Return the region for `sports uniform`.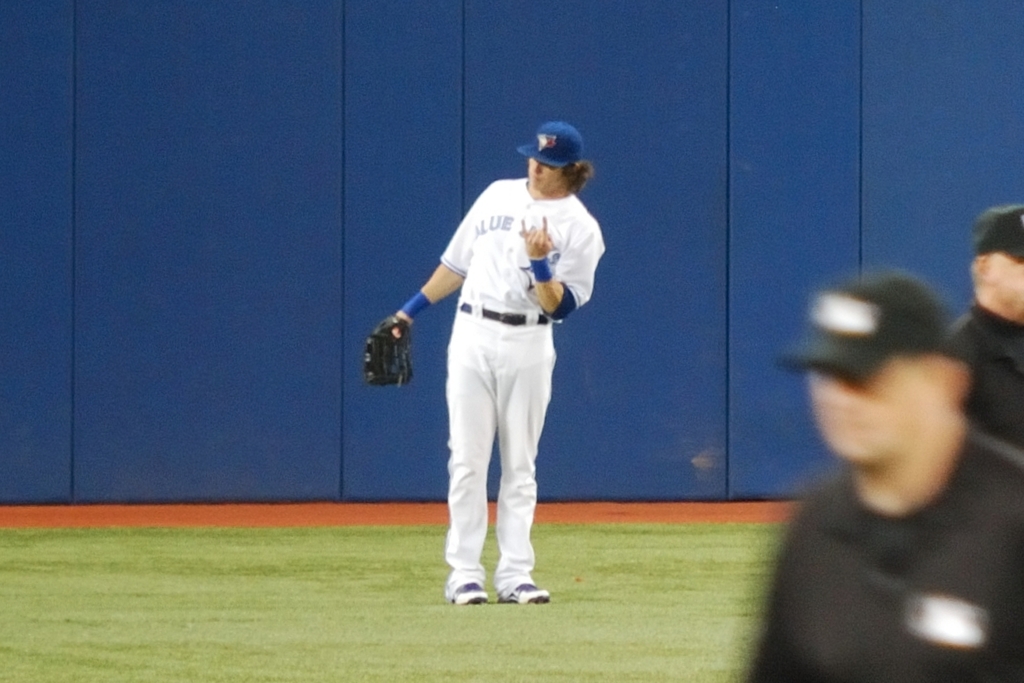
743/266/1023/682.
